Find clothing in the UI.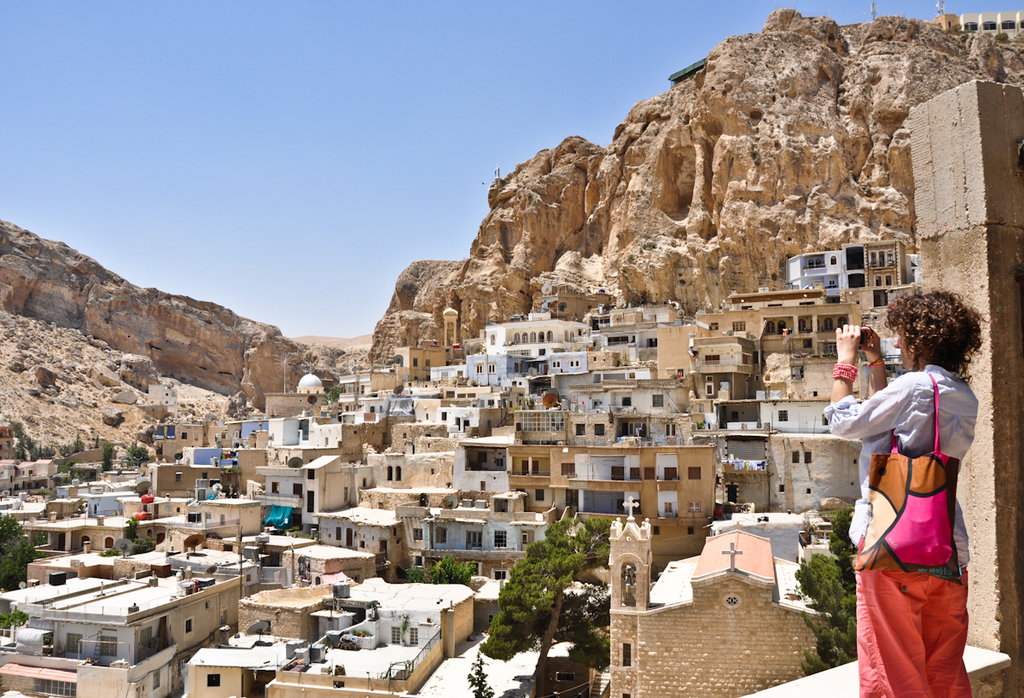
UI element at bbox=(814, 356, 980, 694).
